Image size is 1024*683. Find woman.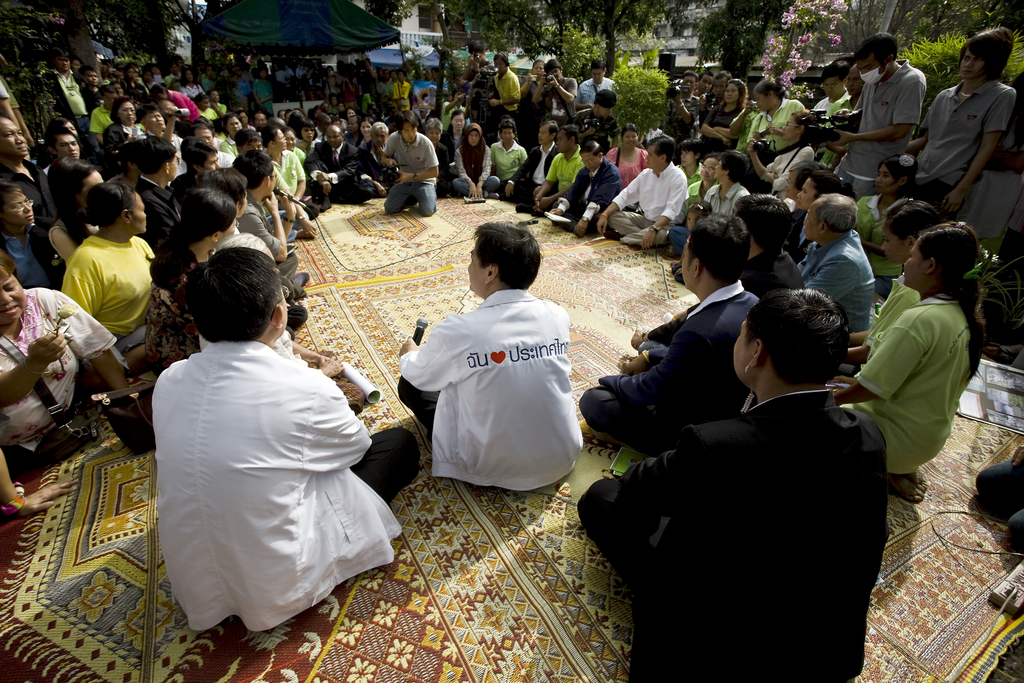
<bbox>830, 199, 975, 390</bbox>.
